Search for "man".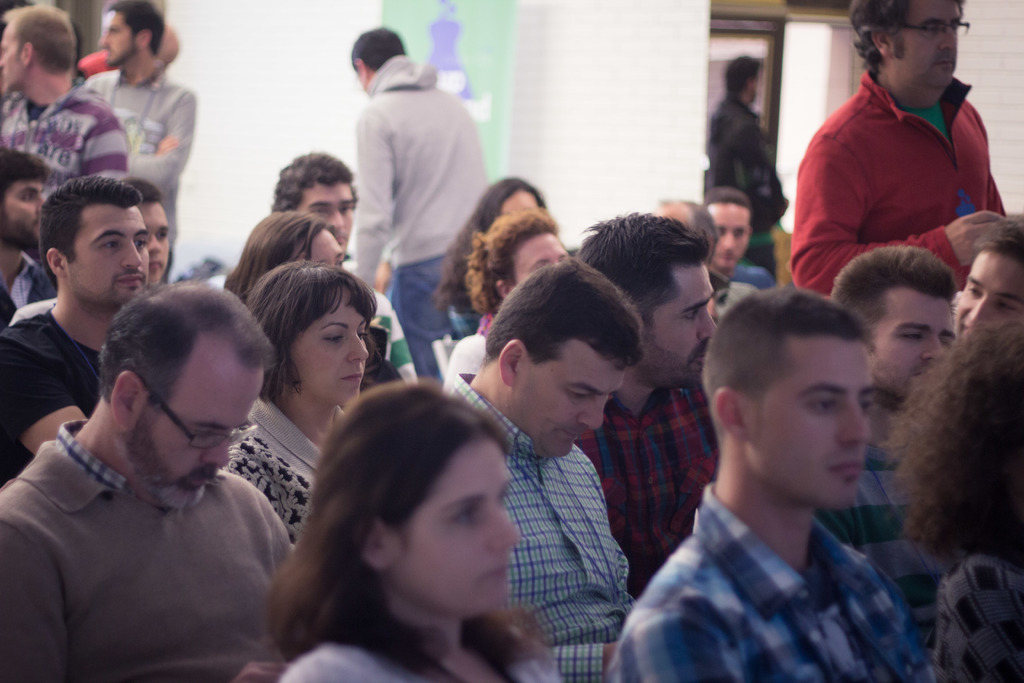
Found at (8,174,172,317).
